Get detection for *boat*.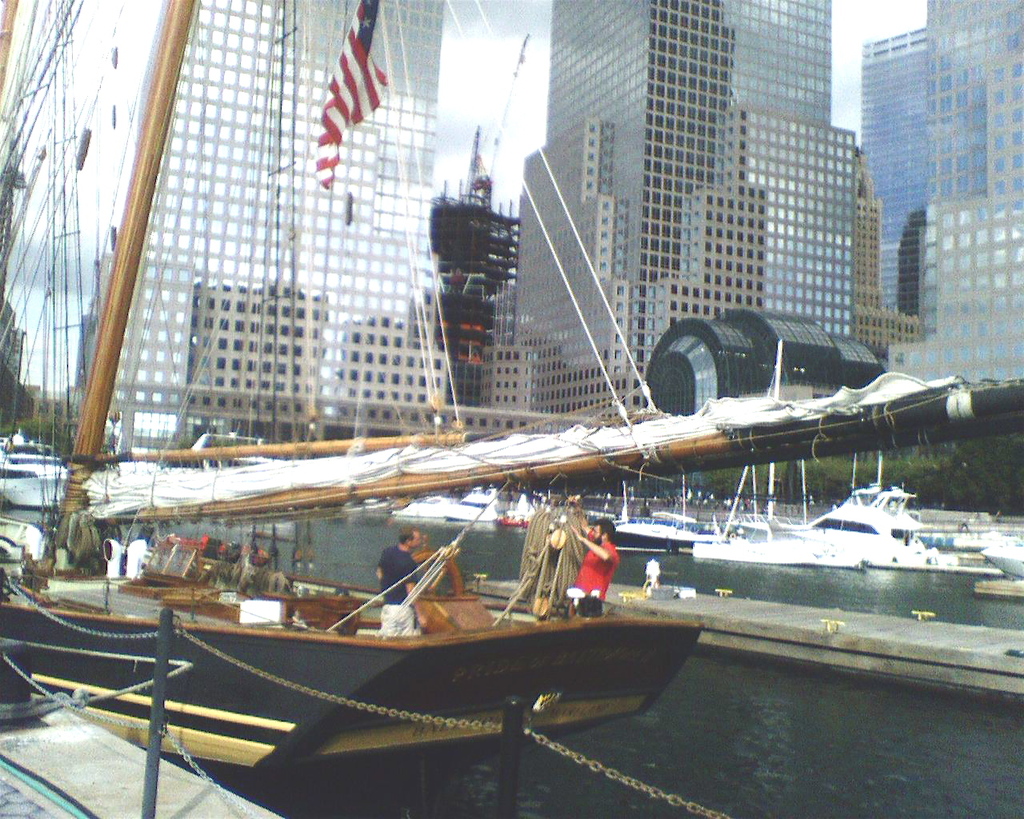
Detection: 504/488/538/532.
